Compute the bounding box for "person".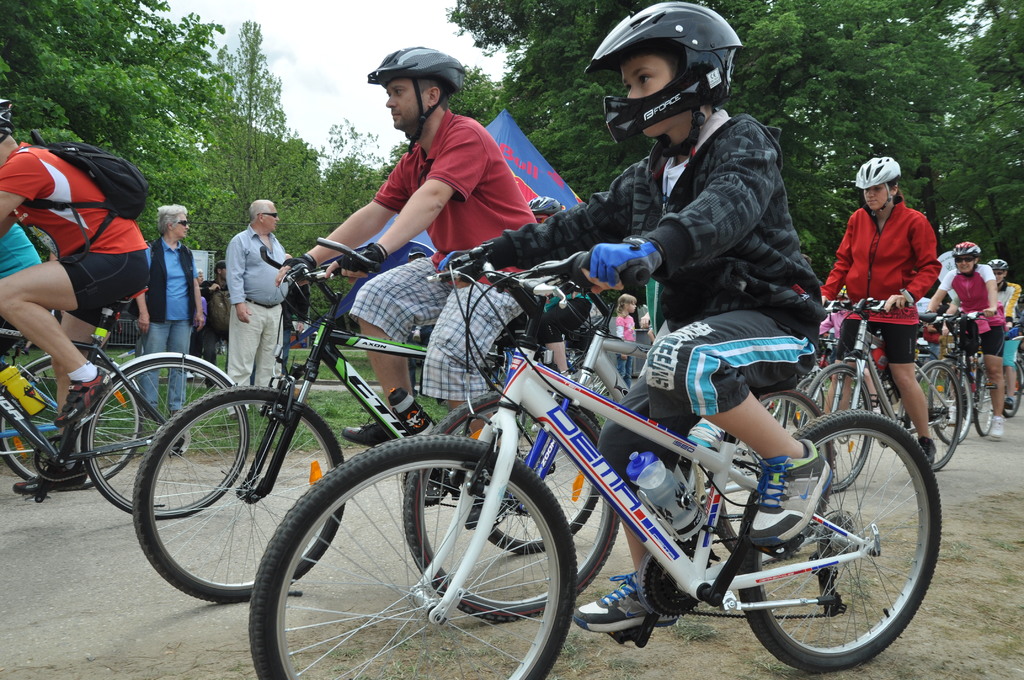
[left=927, top=261, right=1023, bottom=424].
